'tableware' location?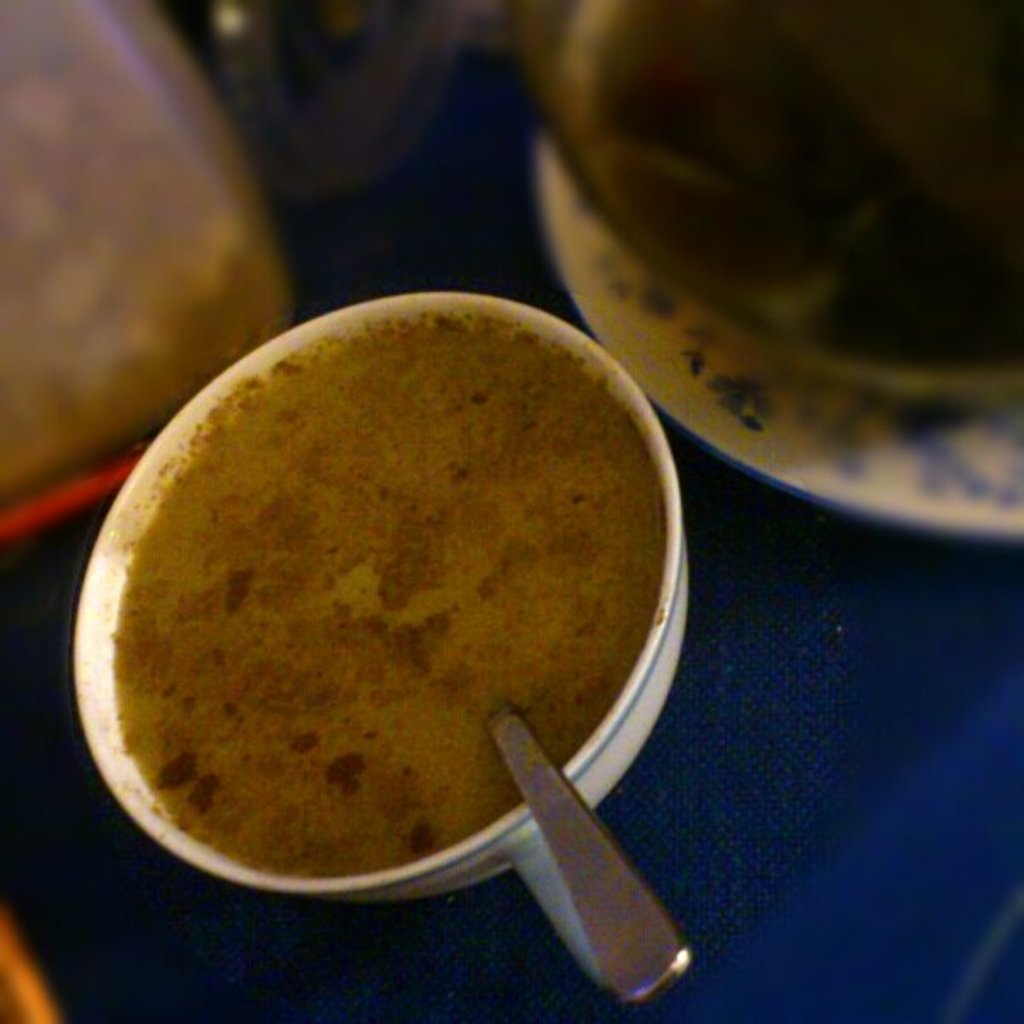
(56, 287, 669, 908)
